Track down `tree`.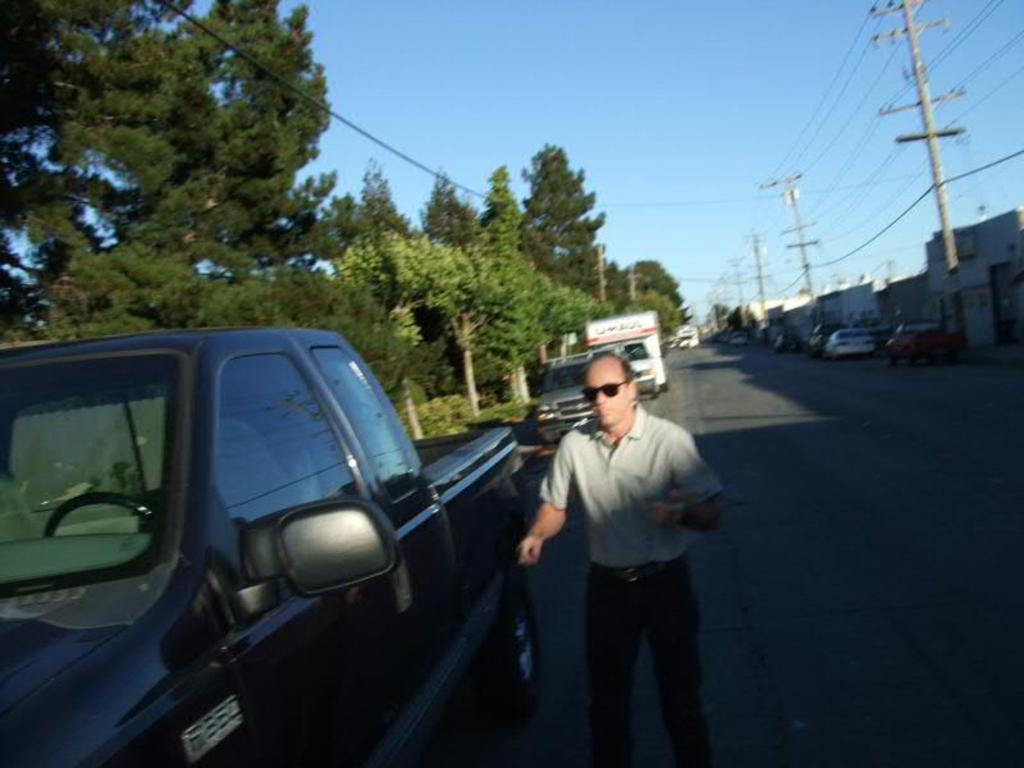
Tracked to [0, 31, 415, 321].
